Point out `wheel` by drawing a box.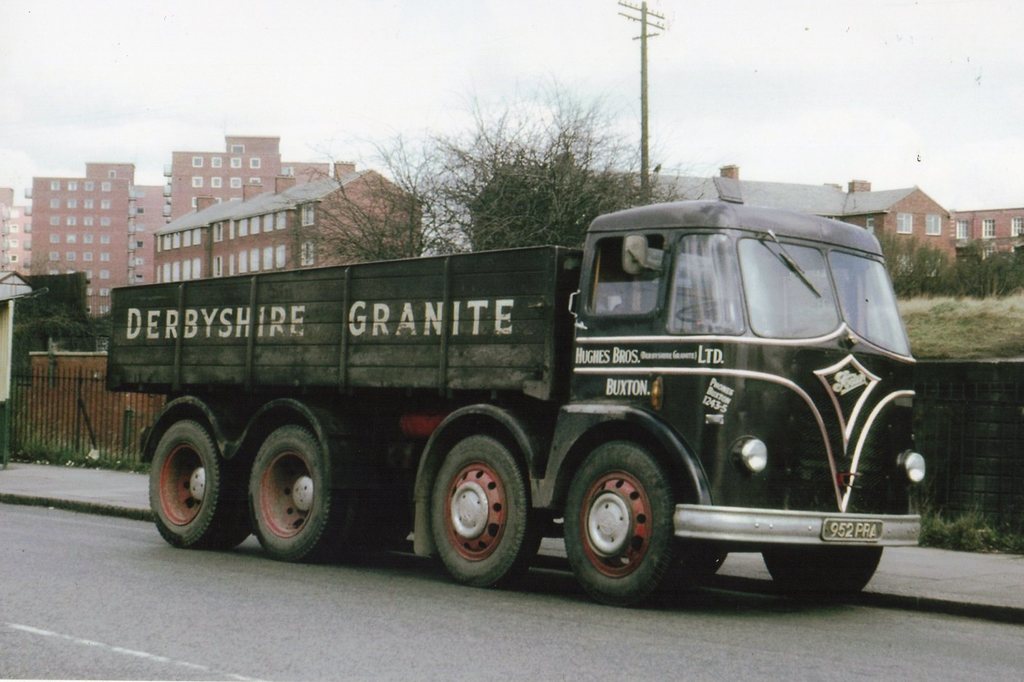
561:440:726:595.
